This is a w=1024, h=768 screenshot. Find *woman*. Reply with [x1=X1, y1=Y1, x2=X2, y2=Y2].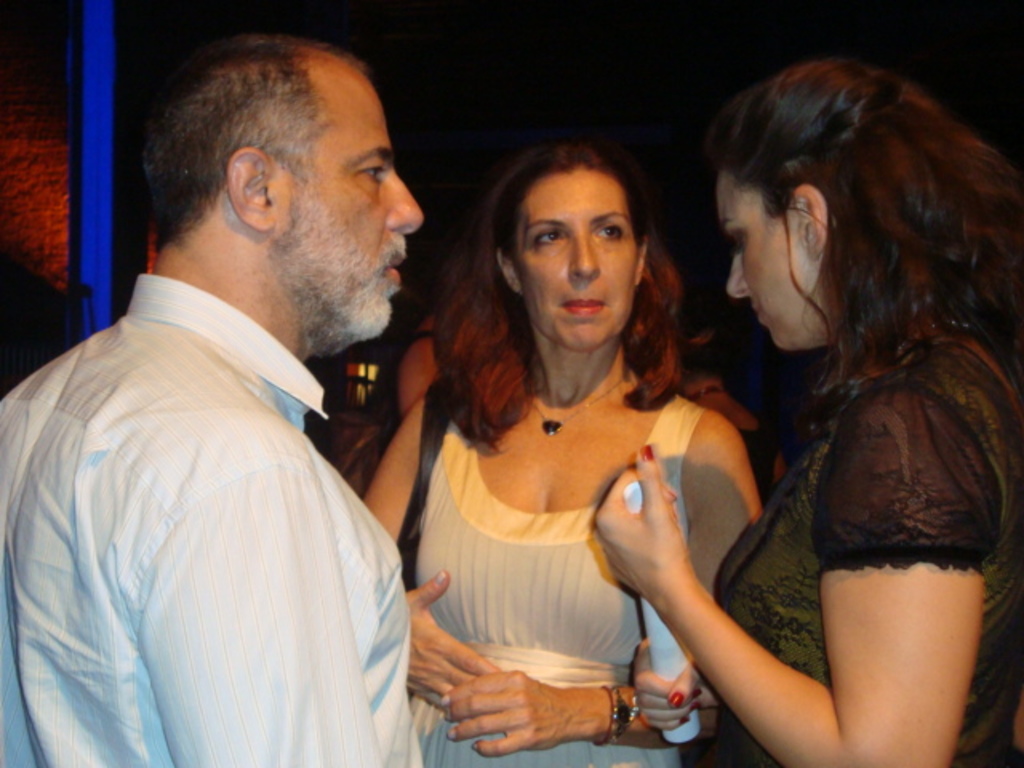
[x1=358, y1=142, x2=762, y2=766].
